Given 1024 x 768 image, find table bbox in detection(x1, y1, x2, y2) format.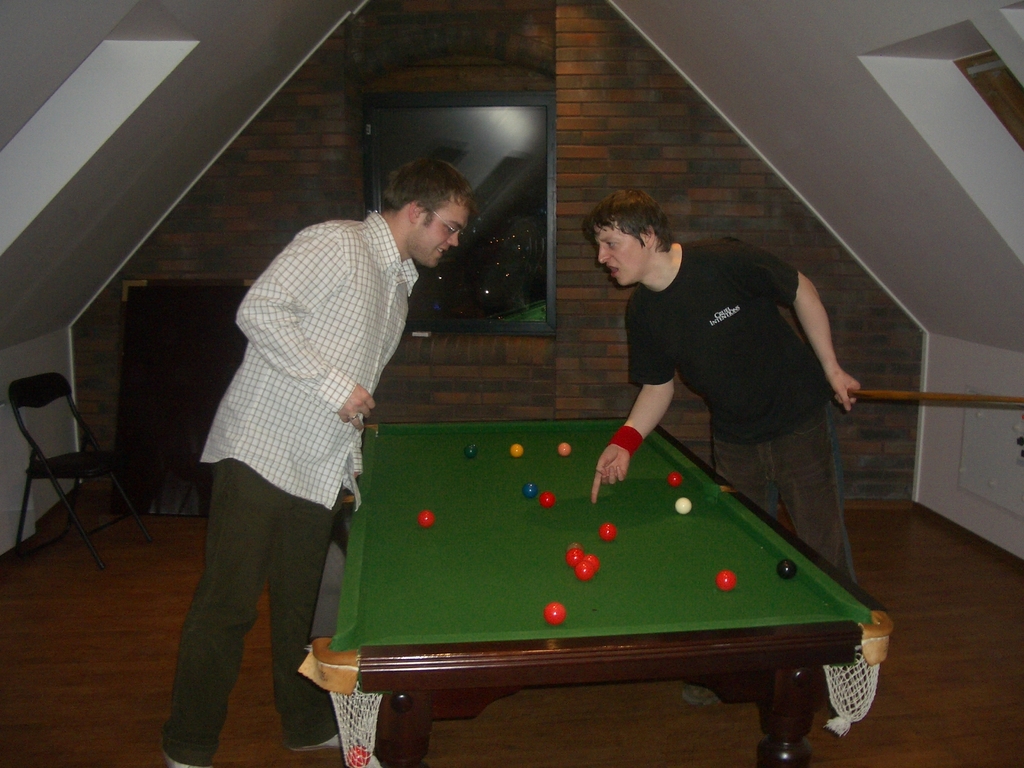
detection(309, 413, 893, 767).
